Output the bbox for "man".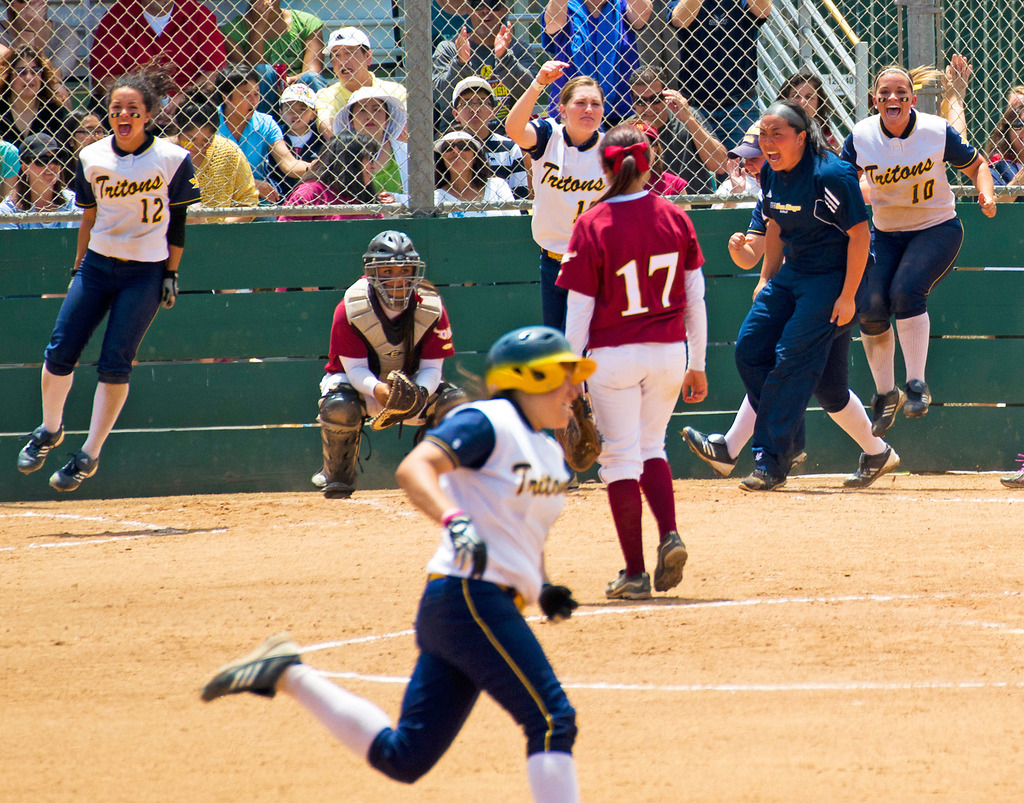
box(92, 0, 220, 143).
